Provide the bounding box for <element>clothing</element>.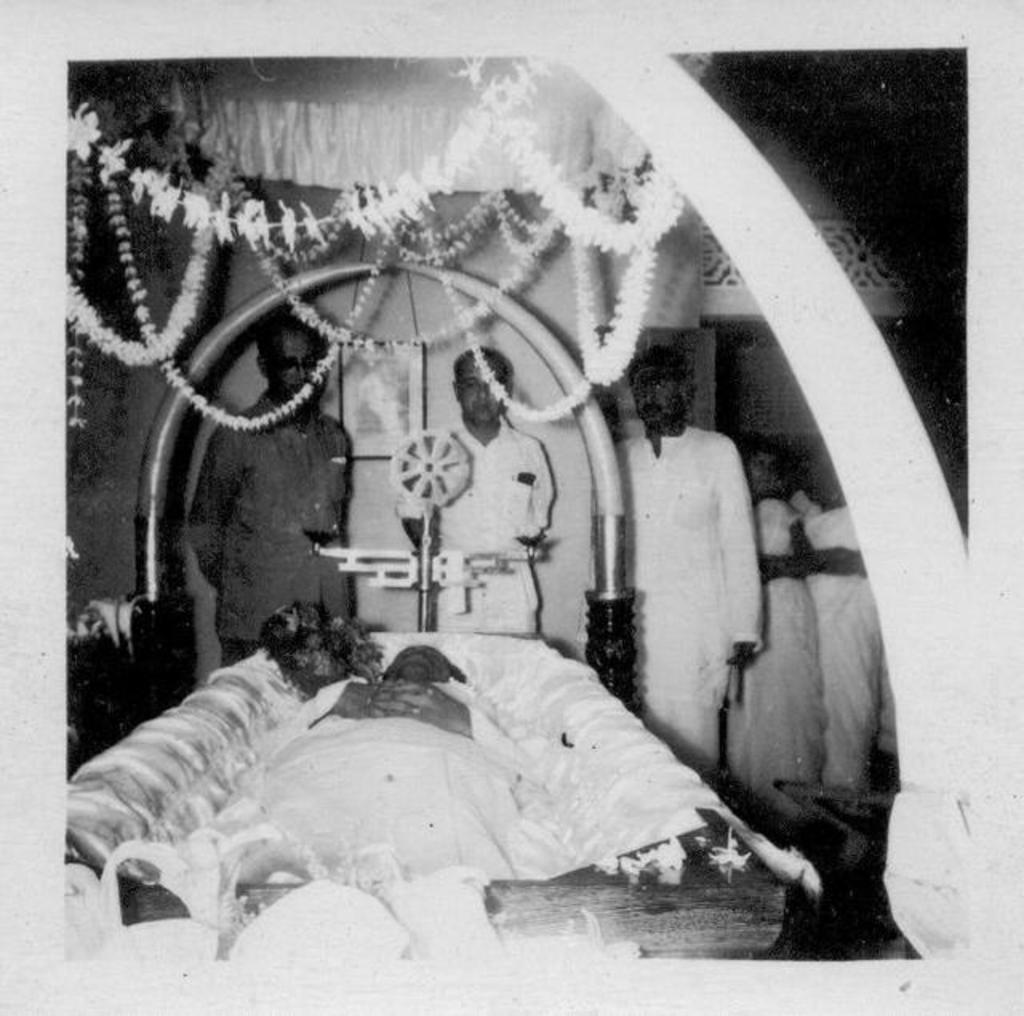
bbox=(725, 499, 827, 787).
